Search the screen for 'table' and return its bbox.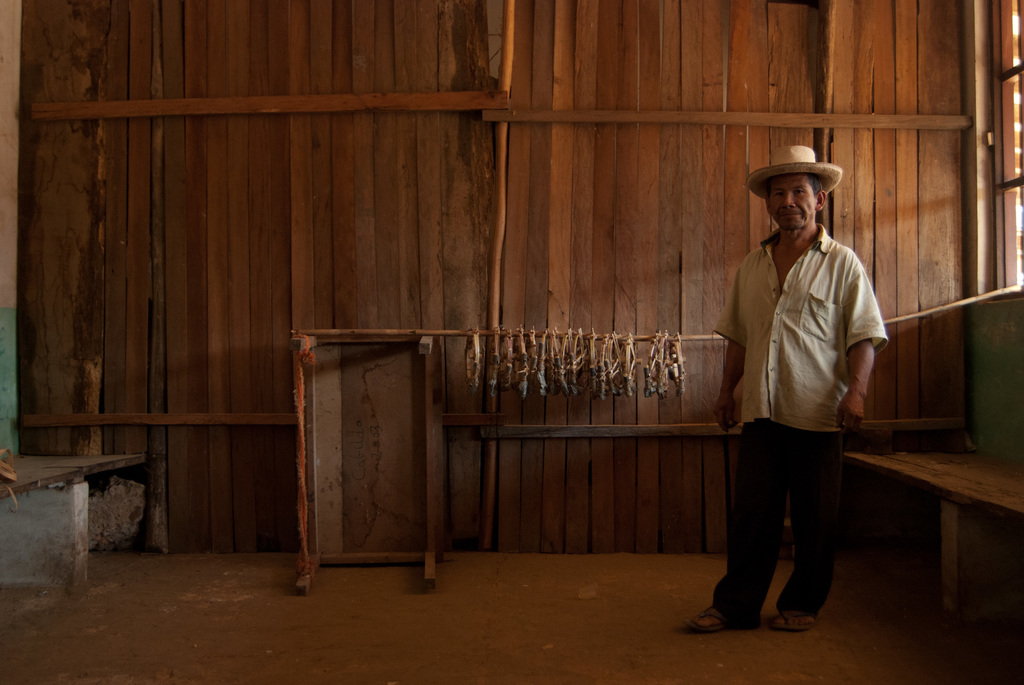
Found: locate(840, 430, 1020, 667).
